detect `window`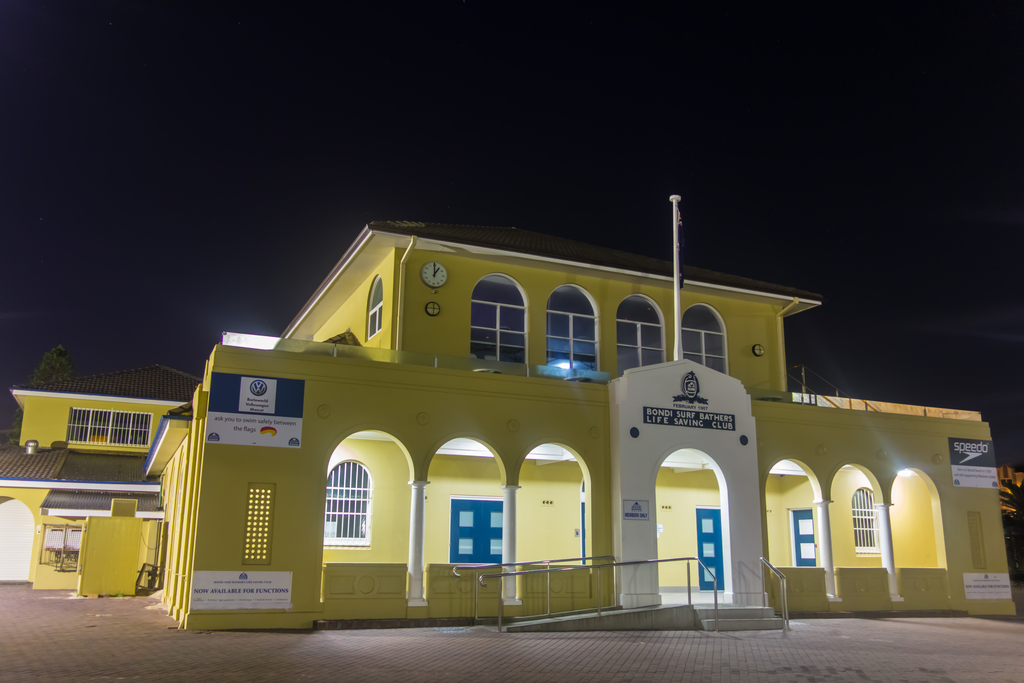
<box>849,483,886,558</box>
